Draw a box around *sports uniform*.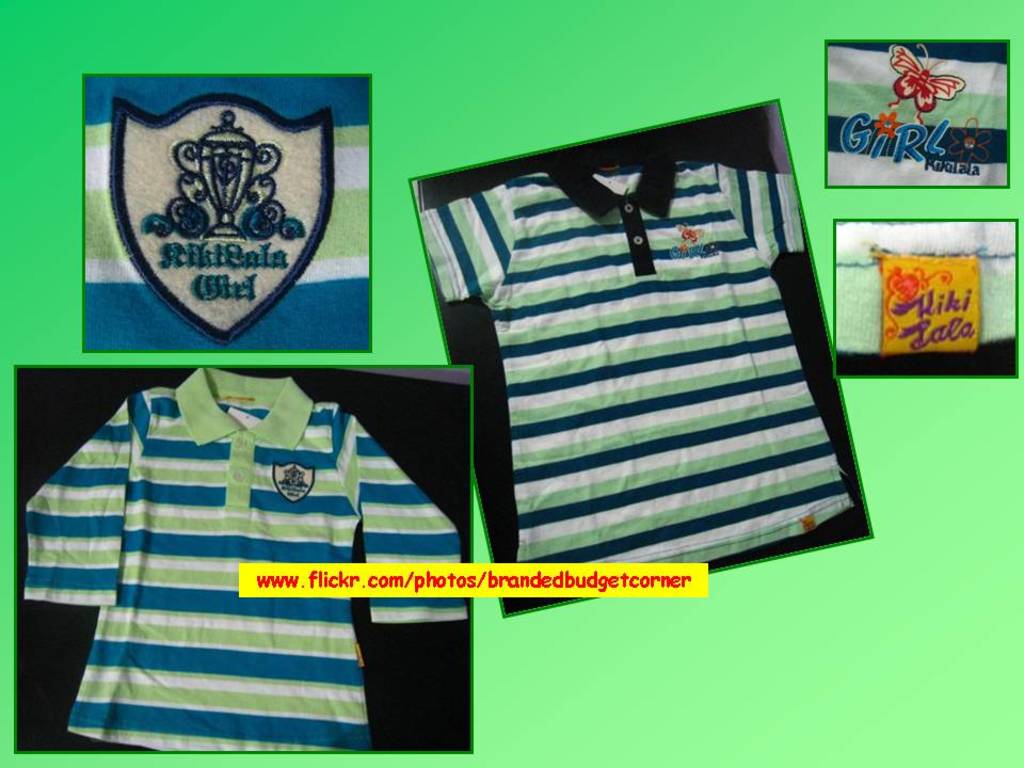
[x1=411, y1=147, x2=866, y2=592].
